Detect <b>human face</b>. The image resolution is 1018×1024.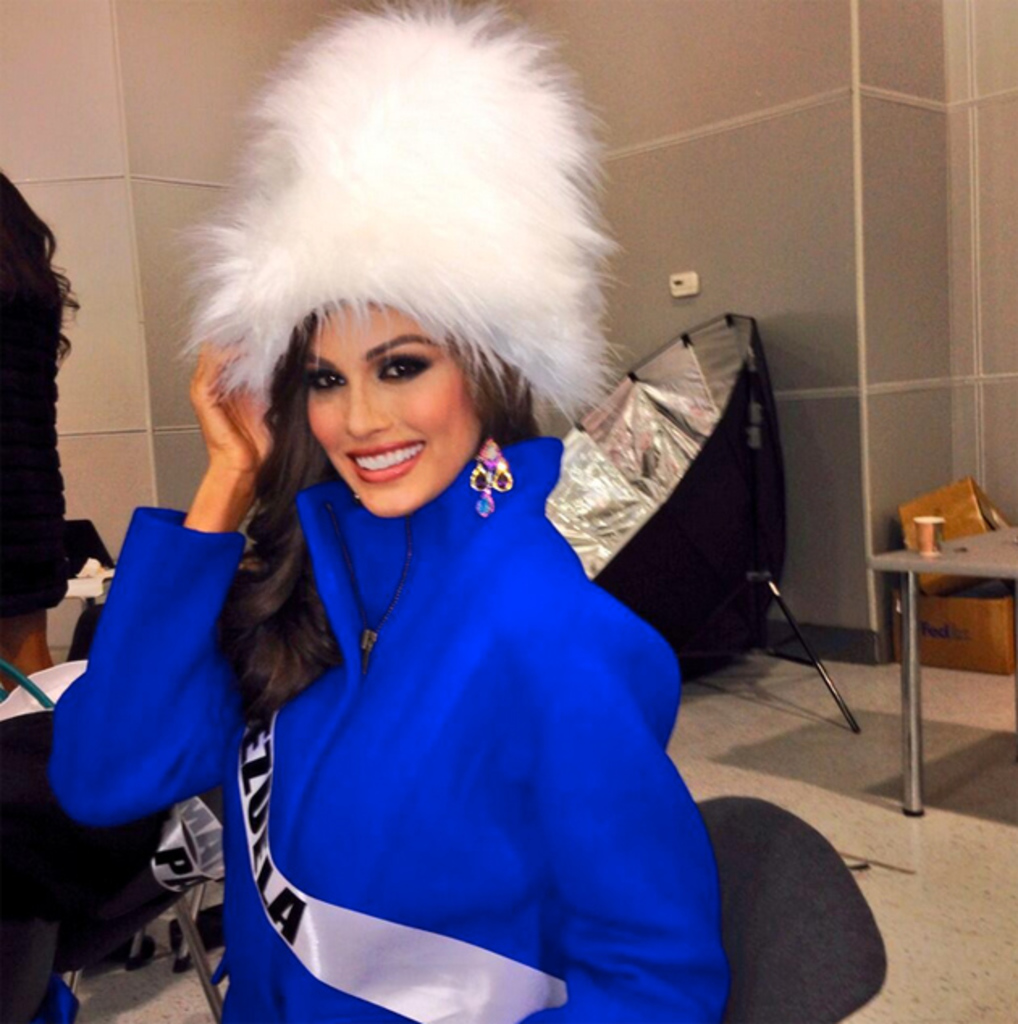
locate(309, 299, 482, 522).
